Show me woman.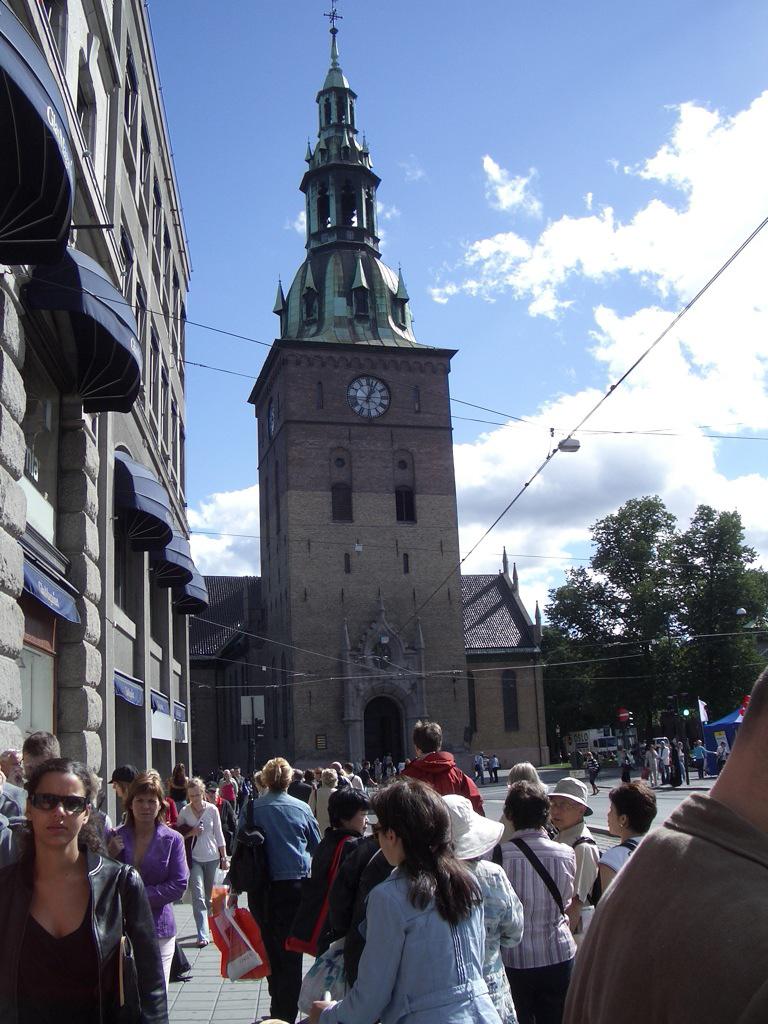
woman is here: (x1=317, y1=783, x2=371, y2=927).
